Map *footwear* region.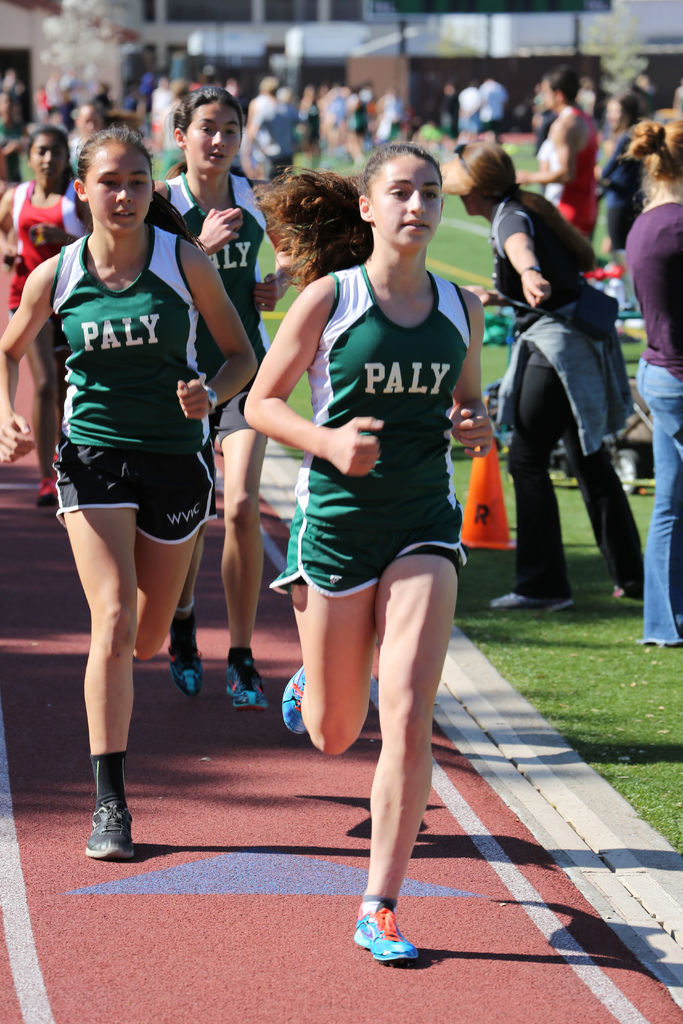
Mapped to BBox(170, 631, 219, 703).
